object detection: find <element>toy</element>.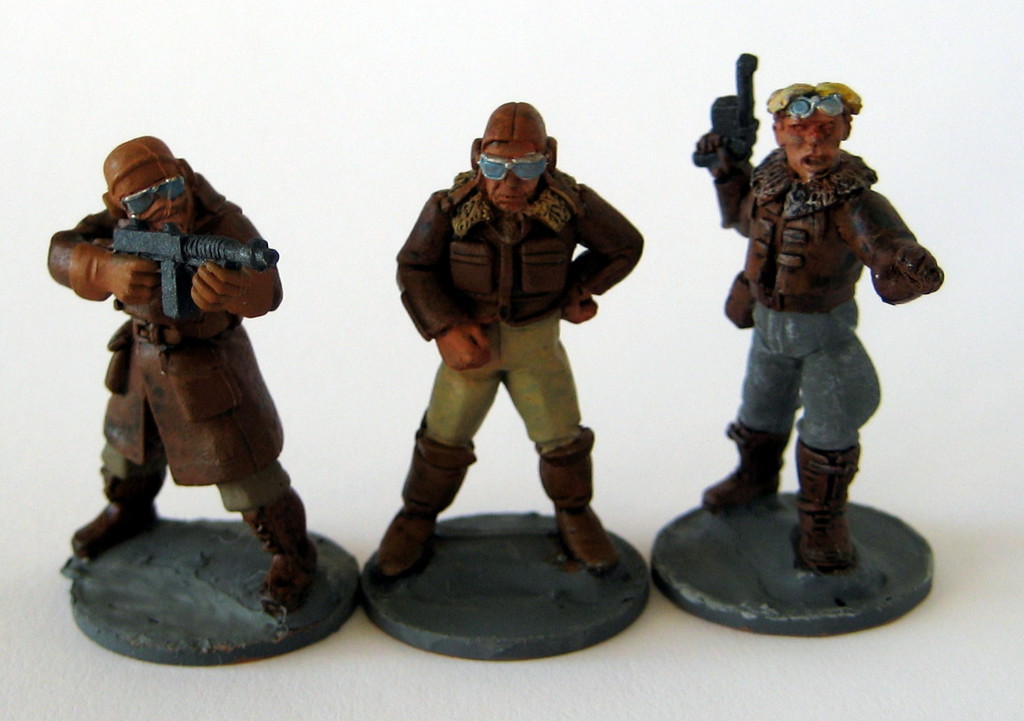
[left=354, top=102, right=640, bottom=660].
